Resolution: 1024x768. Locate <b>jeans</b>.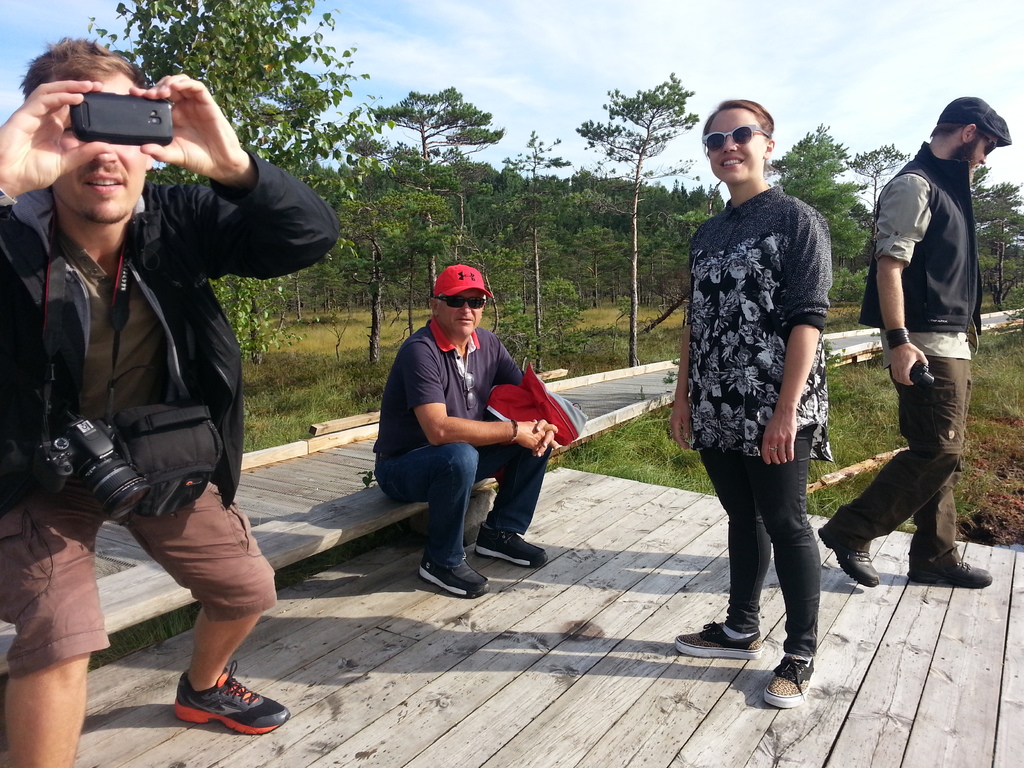
836 362 972 573.
